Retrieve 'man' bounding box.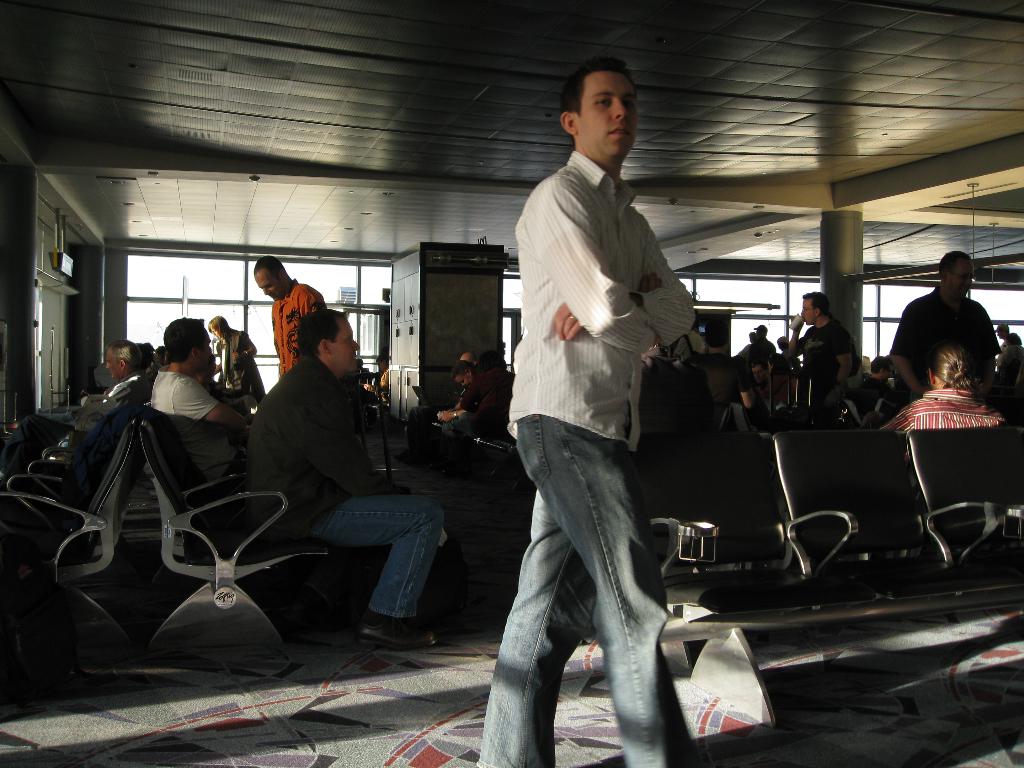
Bounding box: box(747, 323, 779, 371).
